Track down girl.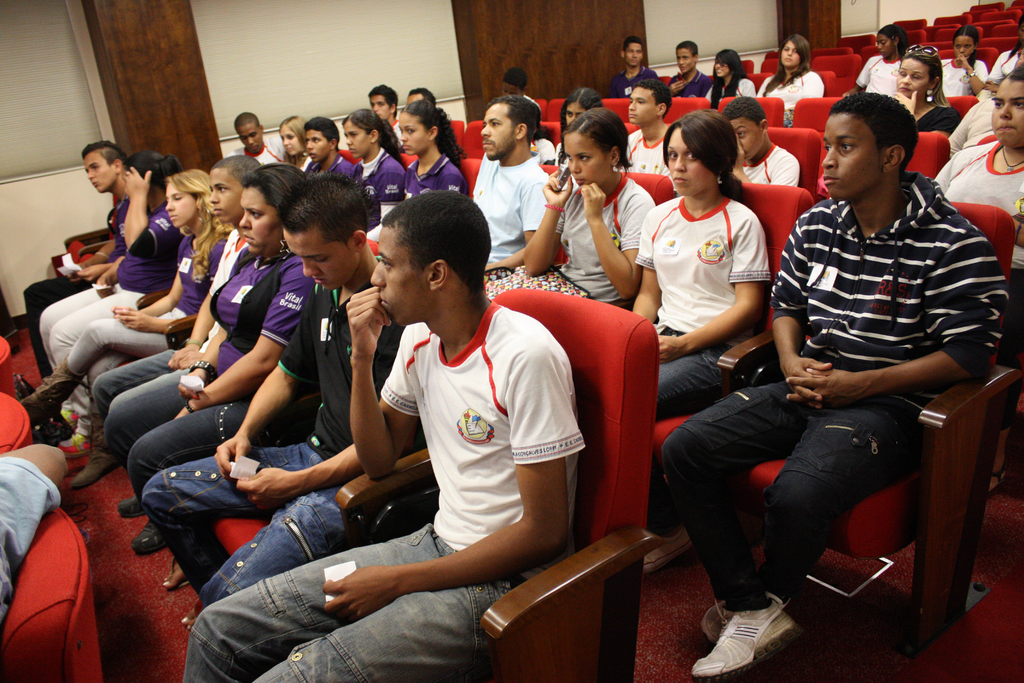
Tracked to (left=934, top=20, right=988, bottom=109).
